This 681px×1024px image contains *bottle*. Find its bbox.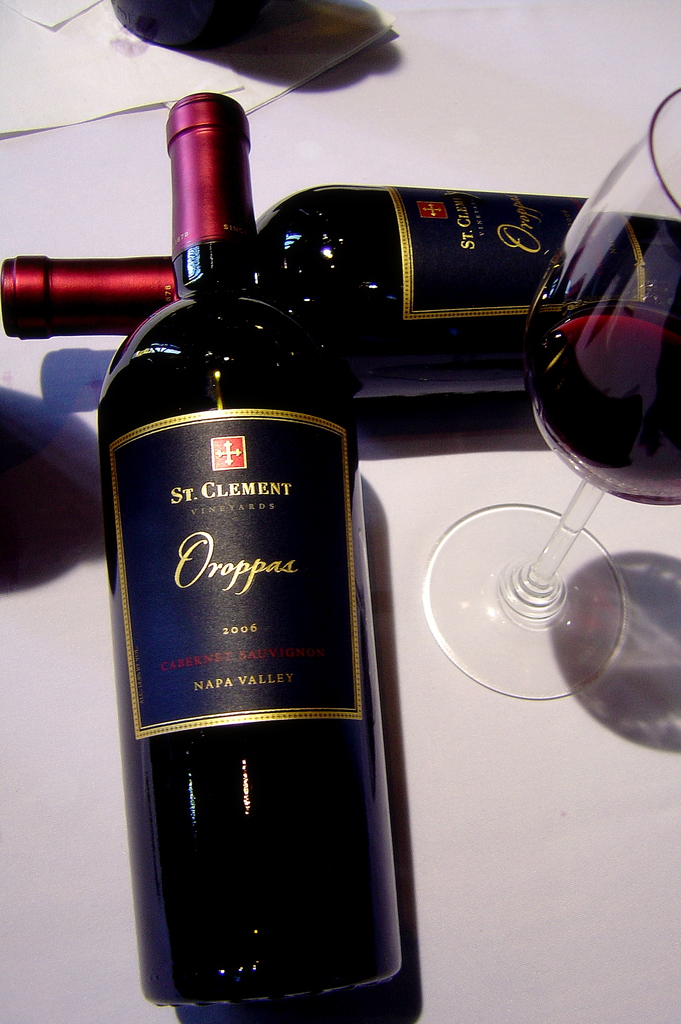
[0, 185, 680, 398].
